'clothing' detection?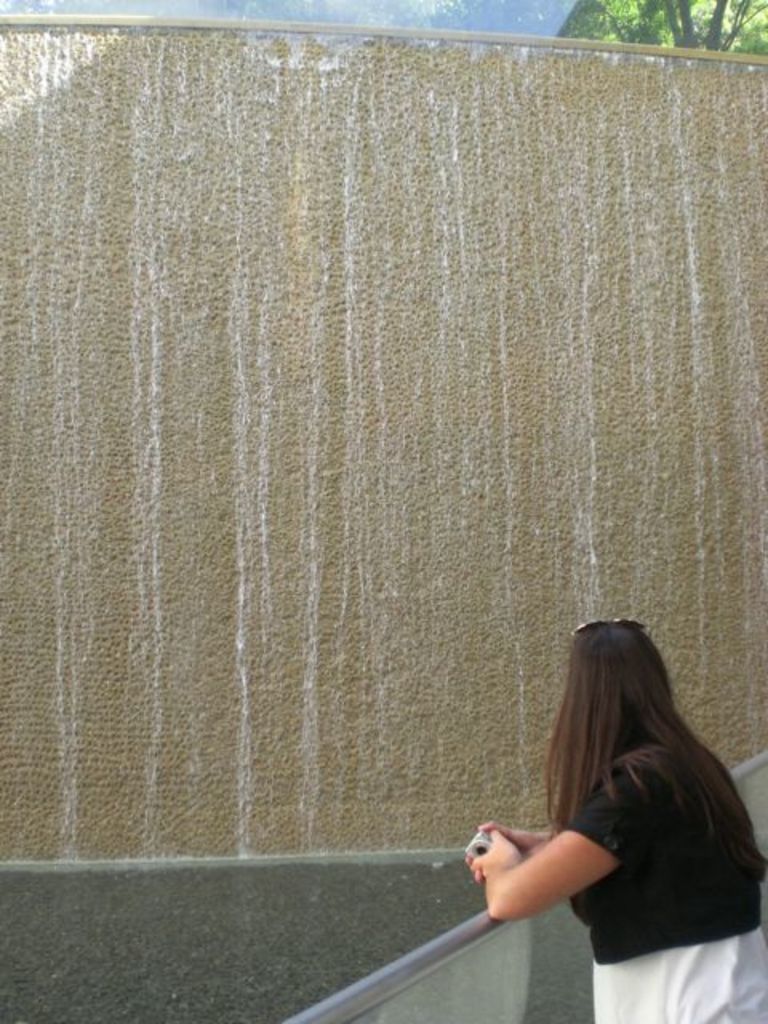
rect(563, 734, 766, 1022)
